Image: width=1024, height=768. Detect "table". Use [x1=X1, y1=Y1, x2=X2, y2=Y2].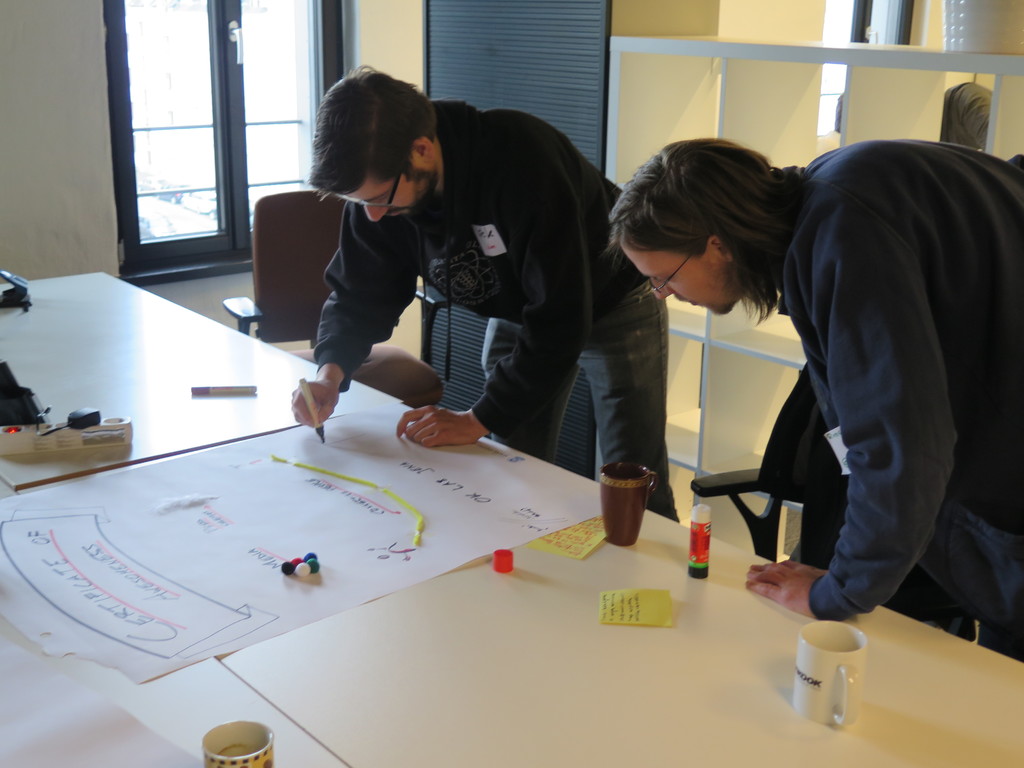
[x1=0, y1=271, x2=1023, y2=767].
